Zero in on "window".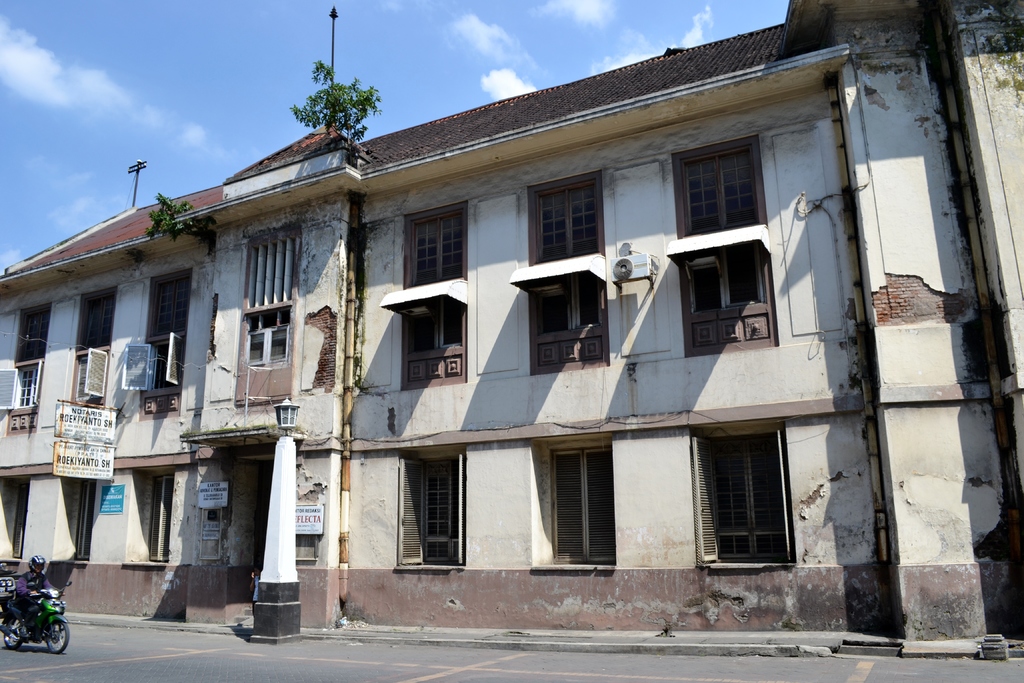
Zeroed in: x1=141, y1=470, x2=174, y2=562.
